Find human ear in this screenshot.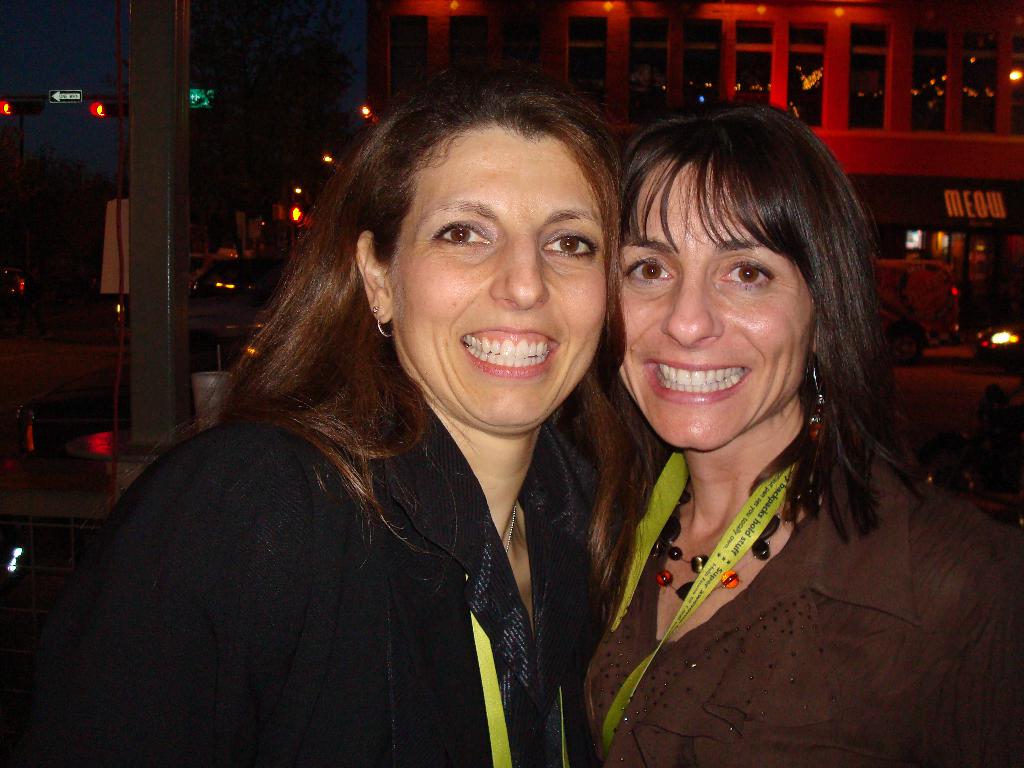
The bounding box for human ear is (x1=808, y1=331, x2=817, y2=355).
